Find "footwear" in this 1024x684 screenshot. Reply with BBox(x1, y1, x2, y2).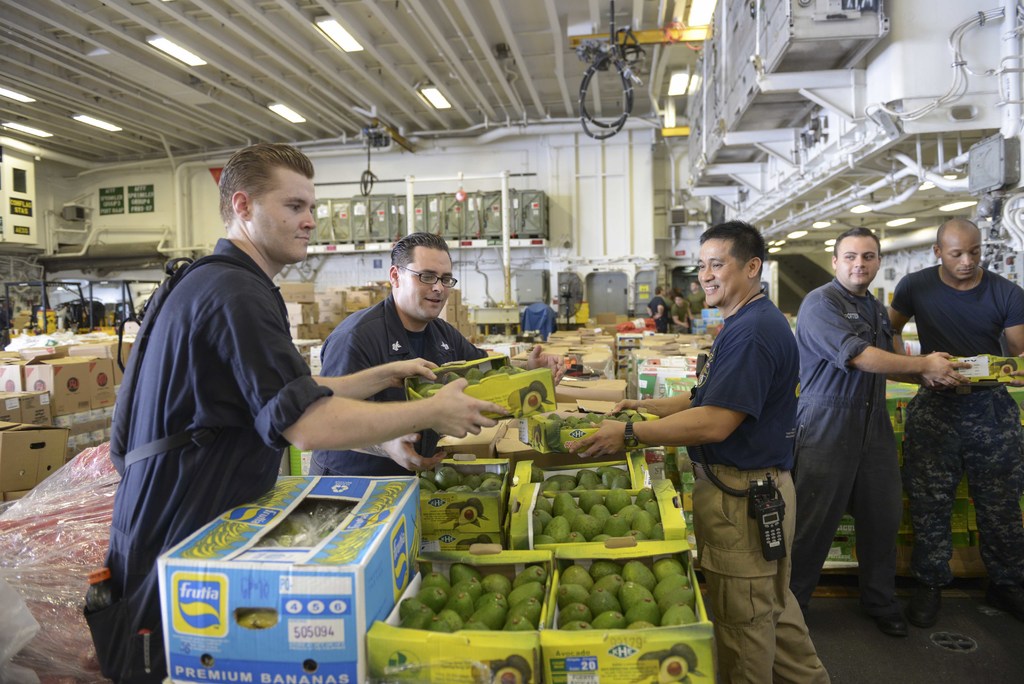
BBox(910, 588, 940, 625).
